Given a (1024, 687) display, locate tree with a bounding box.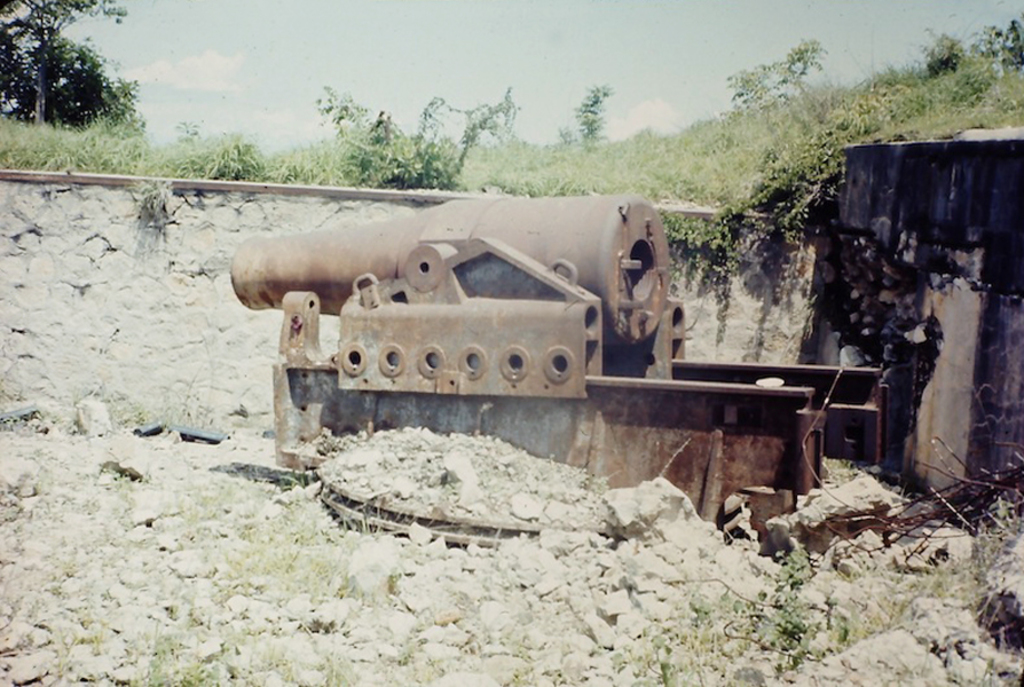
Located: {"left": 0, "top": 0, "right": 141, "bottom": 117}.
